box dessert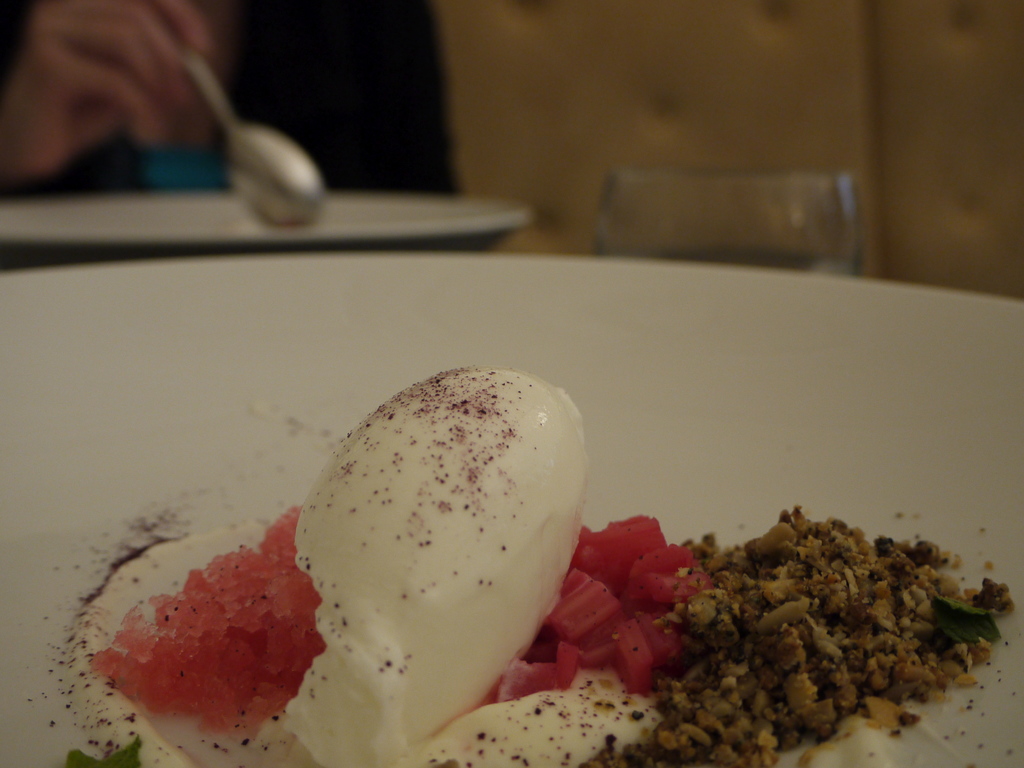
269/365/591/767
